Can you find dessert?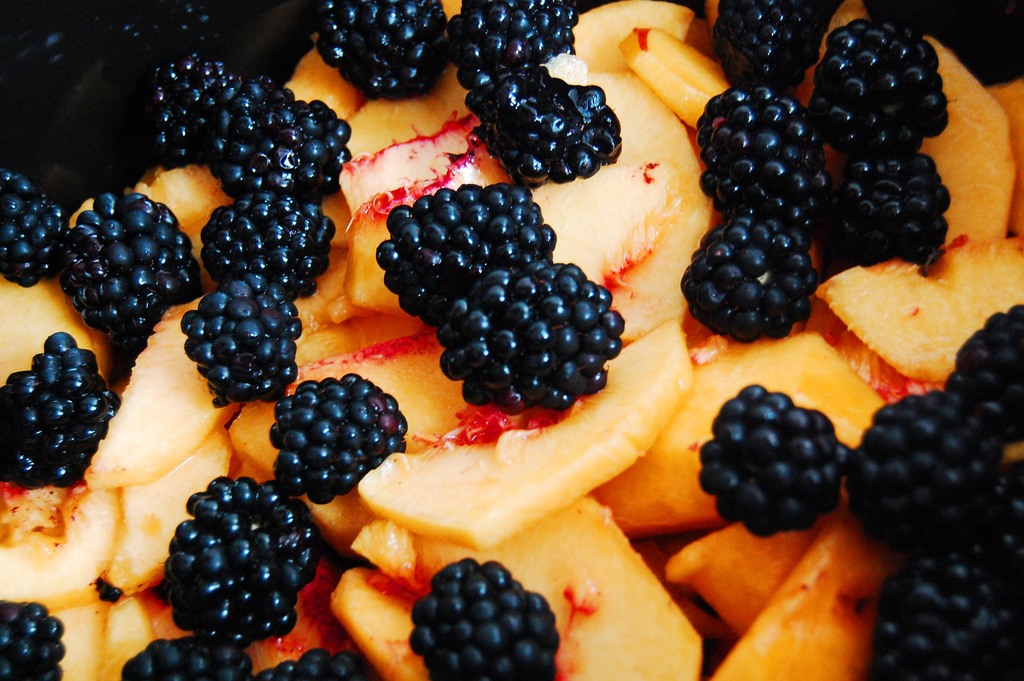
Yes, bounding box: x1=858, y1=382, x2=977, y2=539.
